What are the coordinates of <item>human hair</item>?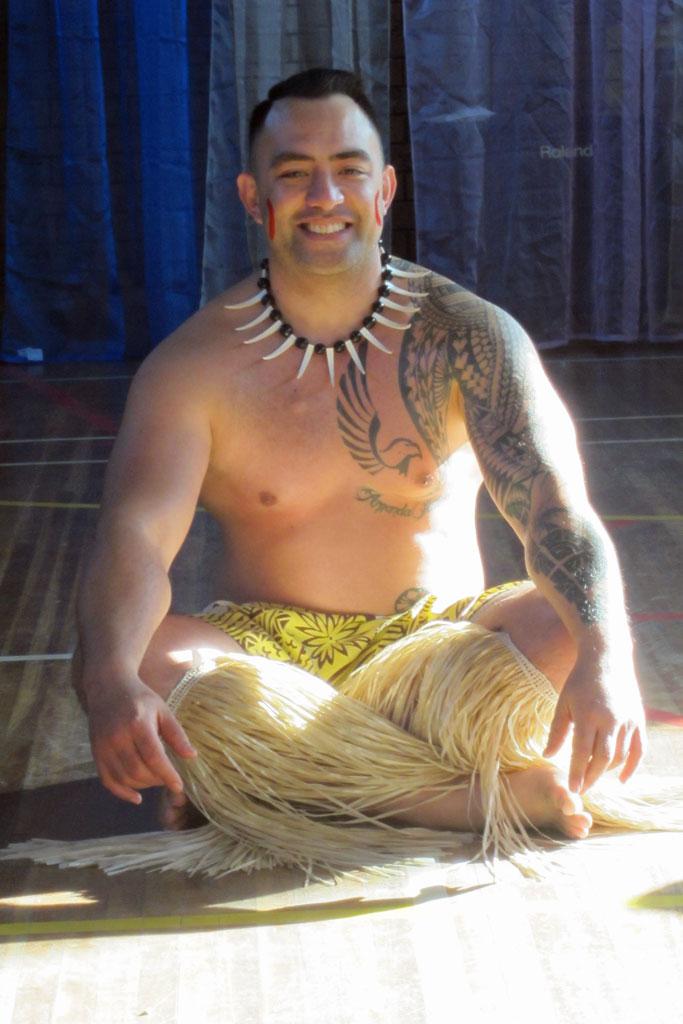
243:57:394:167.
